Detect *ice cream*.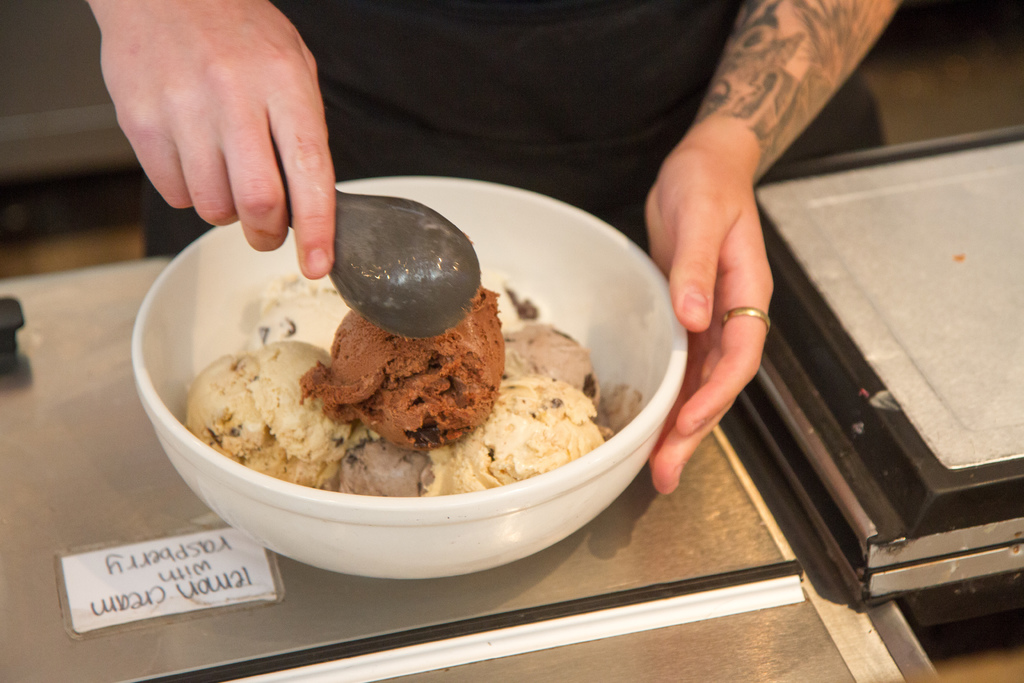
Detected at (left=160, top=227, right=573, bottom=521).
